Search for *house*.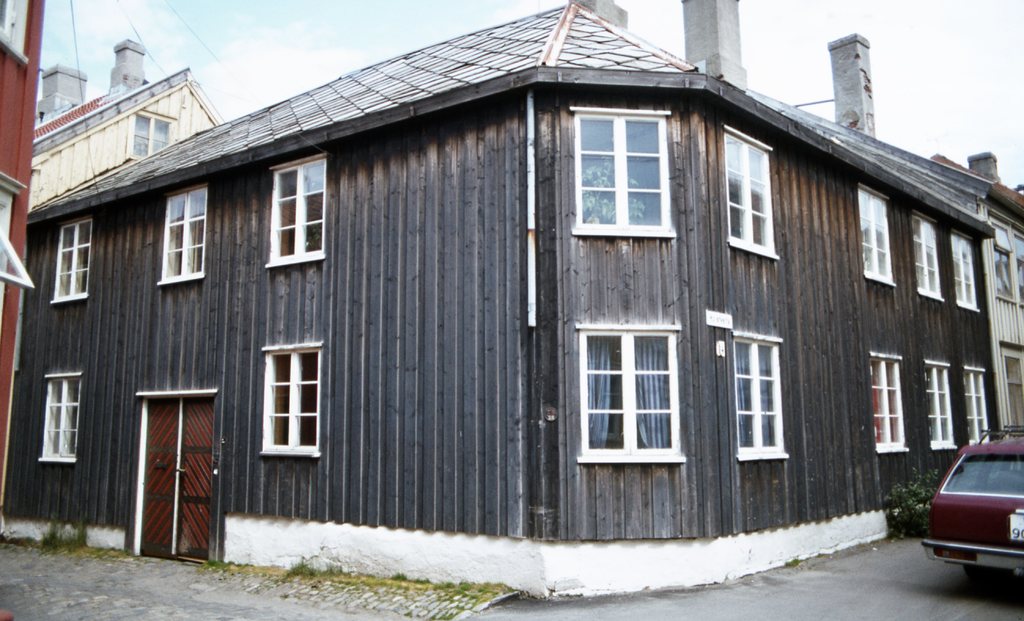
Found at [16,23,232,215].
